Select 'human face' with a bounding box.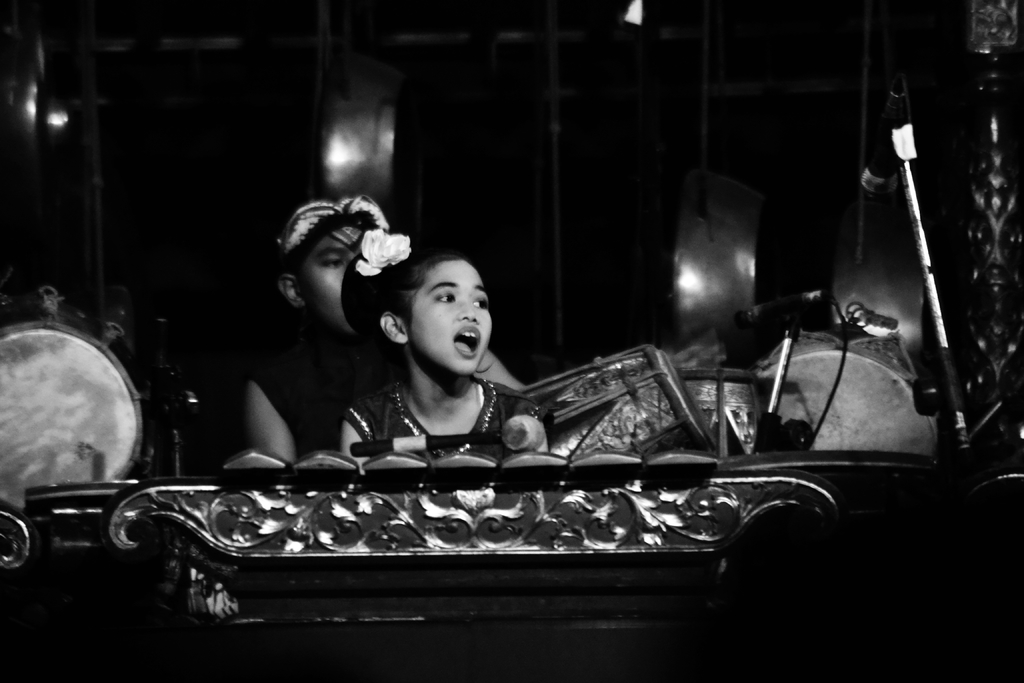
[left=410, top=259, right=494, bottom=374].
